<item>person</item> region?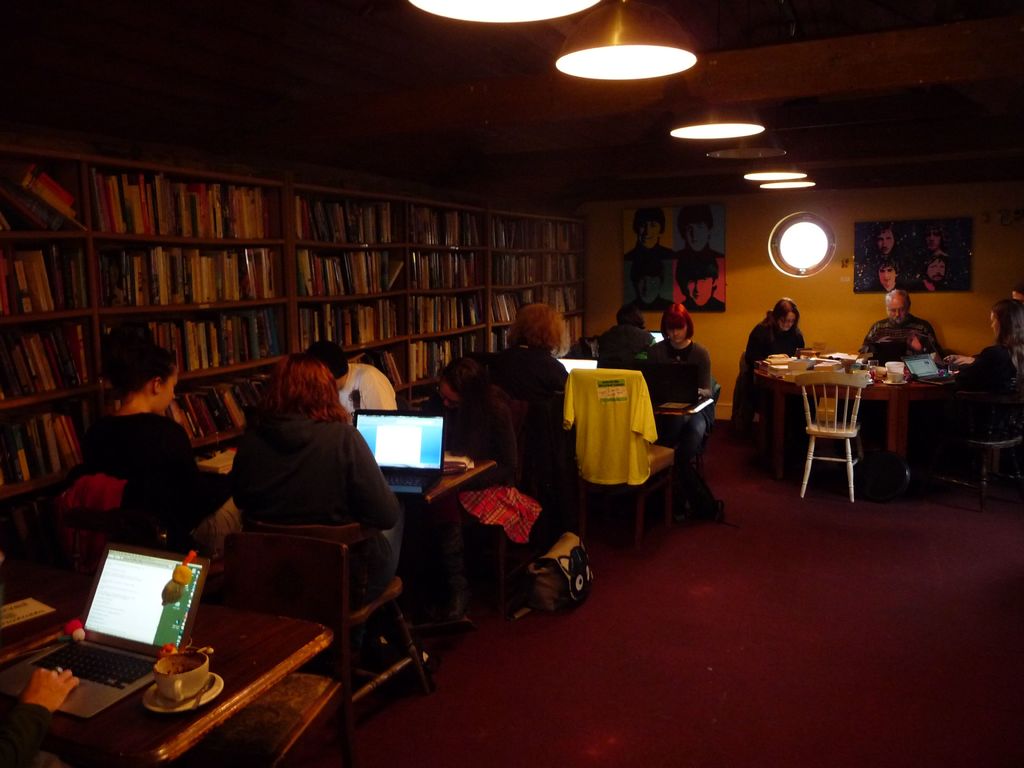
641:304:712:458
